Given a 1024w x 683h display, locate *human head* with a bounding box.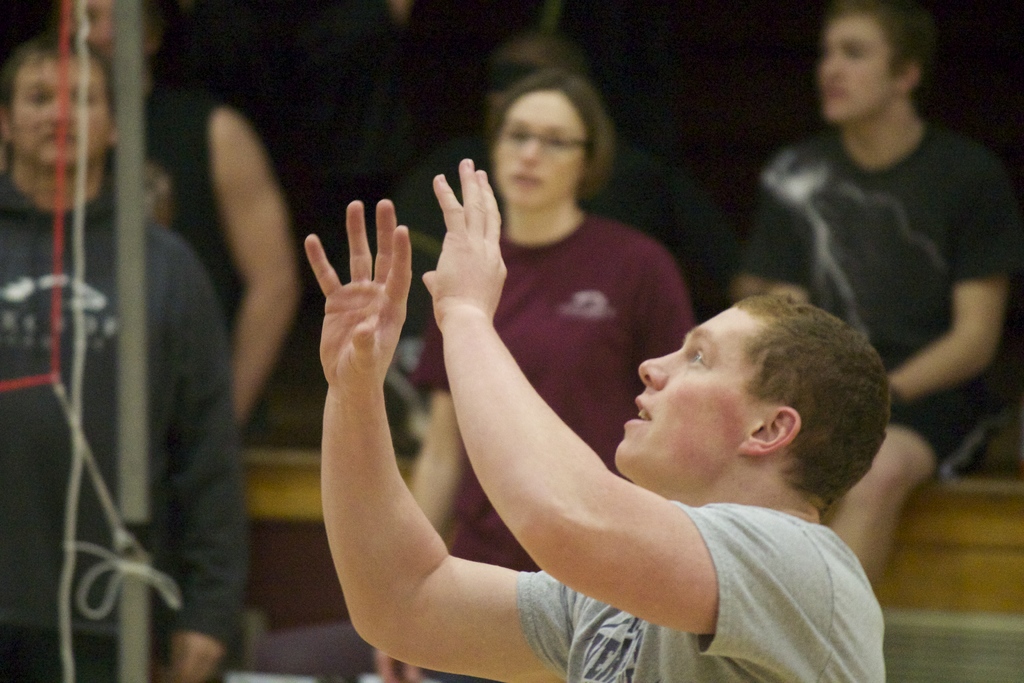
Located: (489,68,606,215).
